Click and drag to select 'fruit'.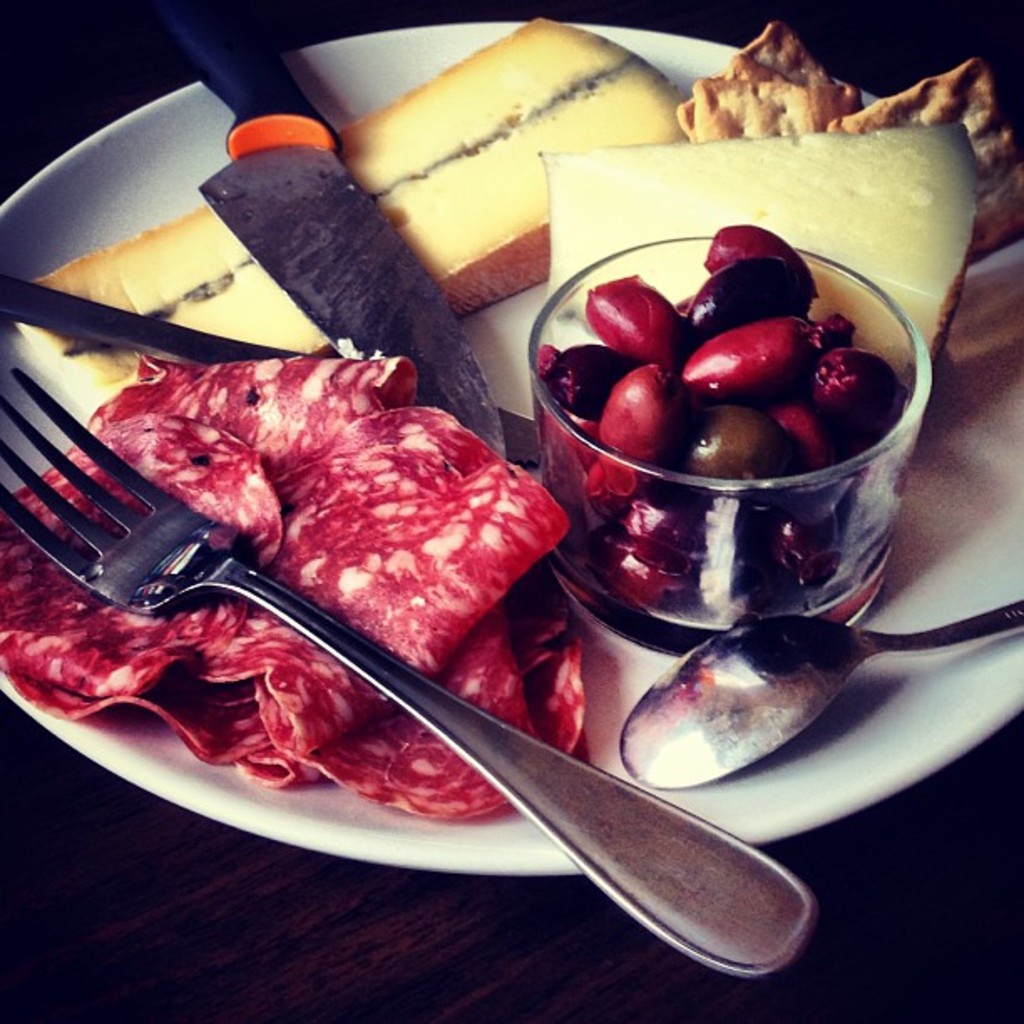
Selection: [539, 338, 631, 425].
